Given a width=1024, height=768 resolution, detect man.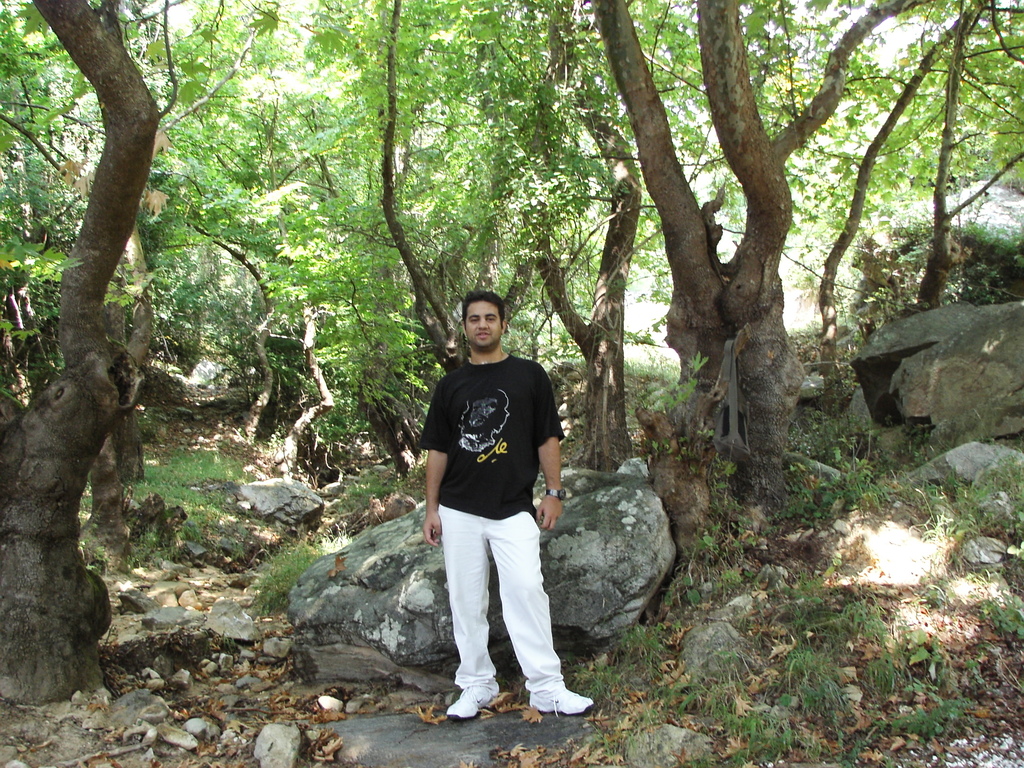
<region>416, 291, 594, 720</region>.
